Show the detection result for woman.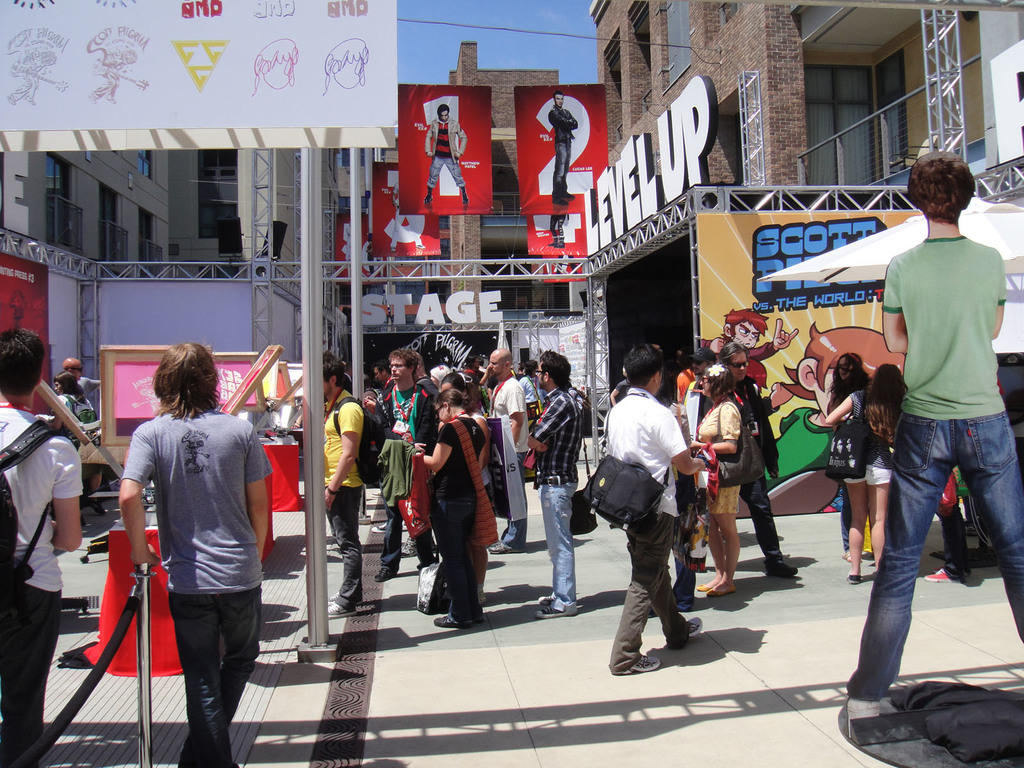
441, 371, 499, 607.
